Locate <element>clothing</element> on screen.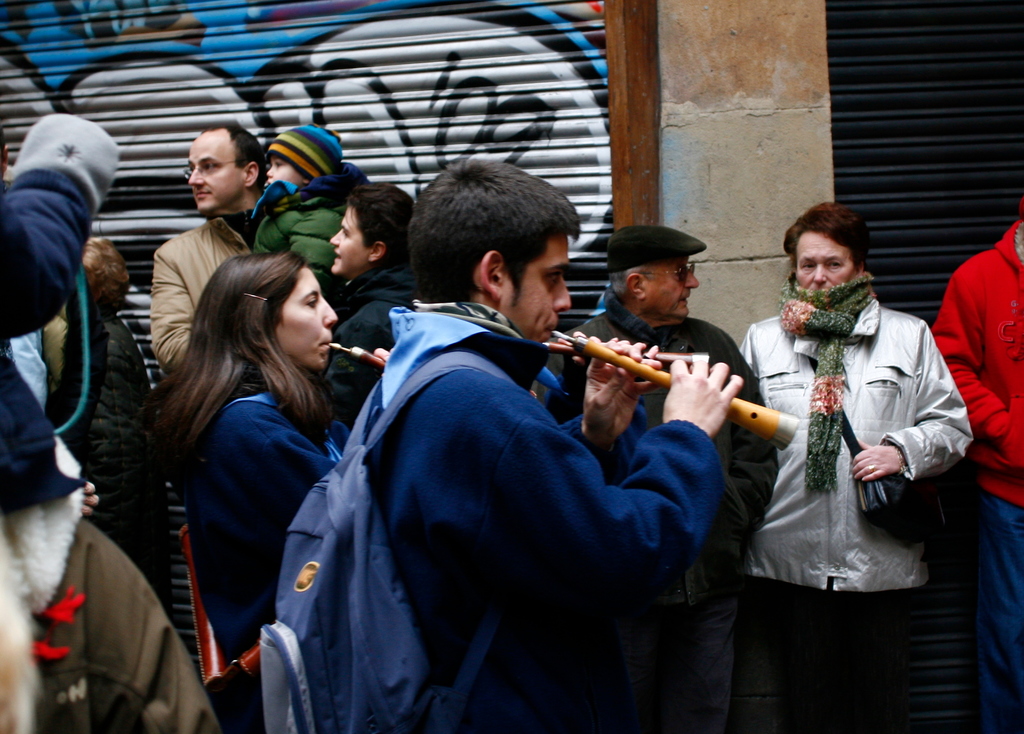
On screen at bbox(0, 516, 216, 733).
